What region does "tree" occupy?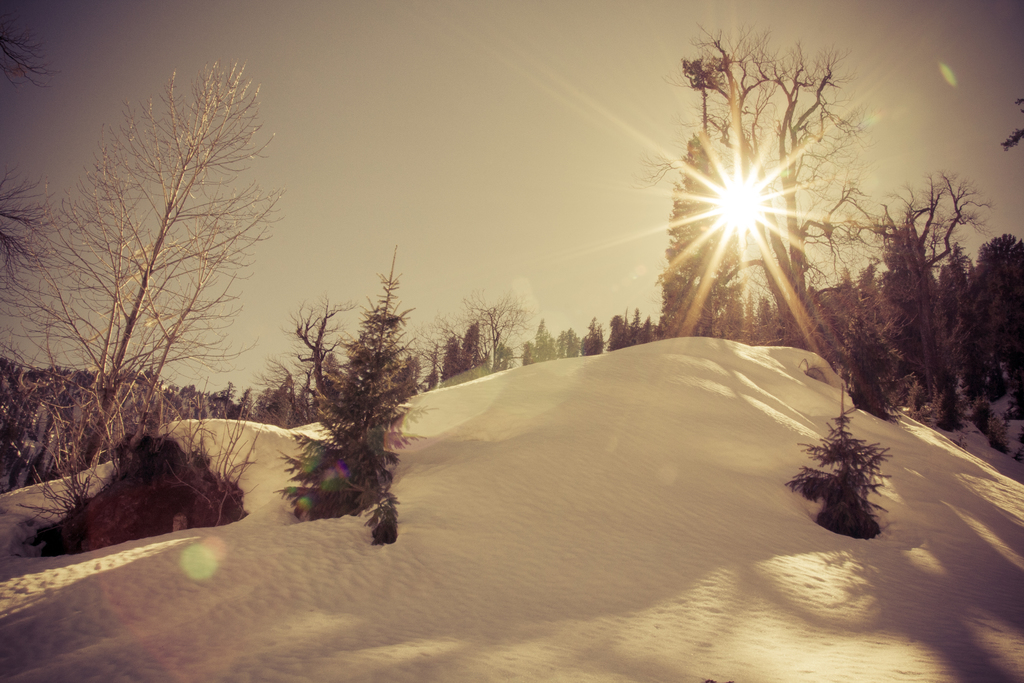
[859,173,989,399].
